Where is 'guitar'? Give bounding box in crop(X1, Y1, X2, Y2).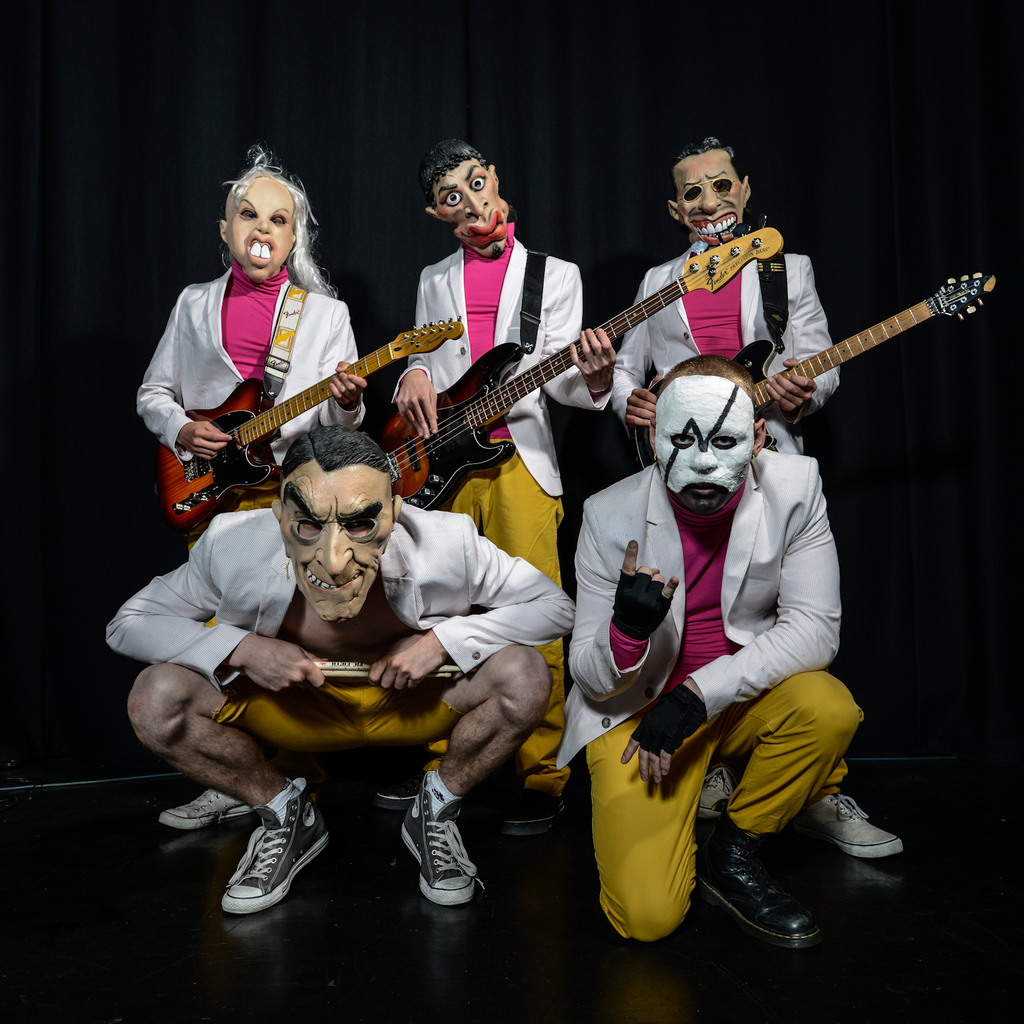
crop(152, 323, 408, 512).
